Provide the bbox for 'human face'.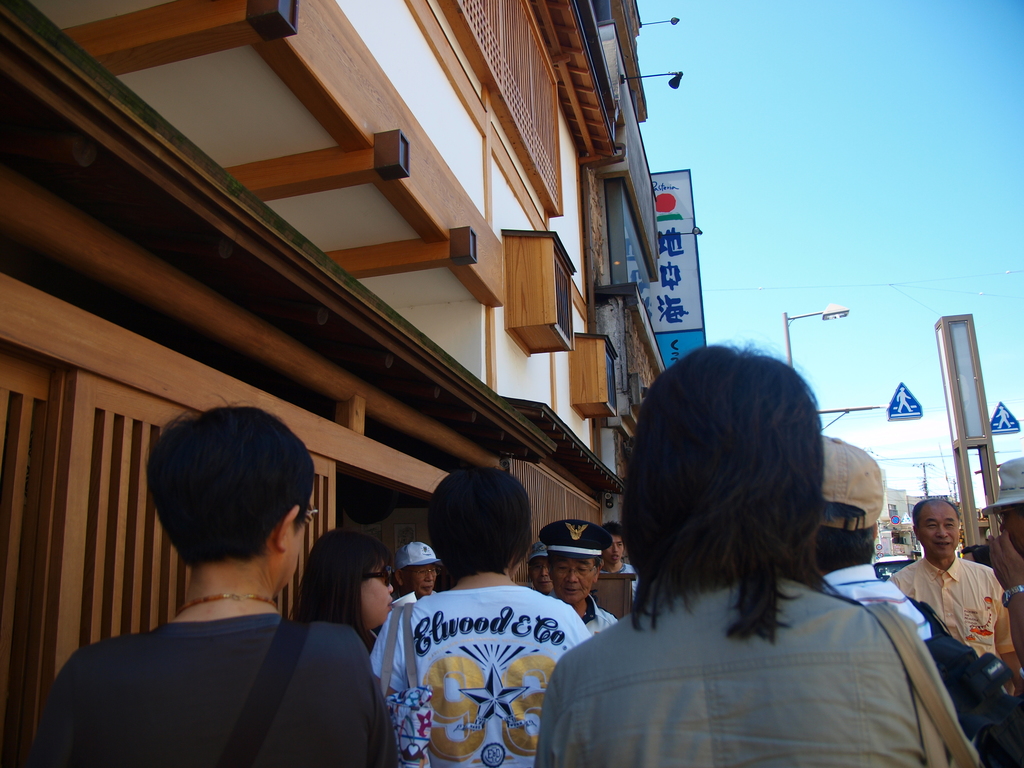
detection(544, 555, 597, 602).
